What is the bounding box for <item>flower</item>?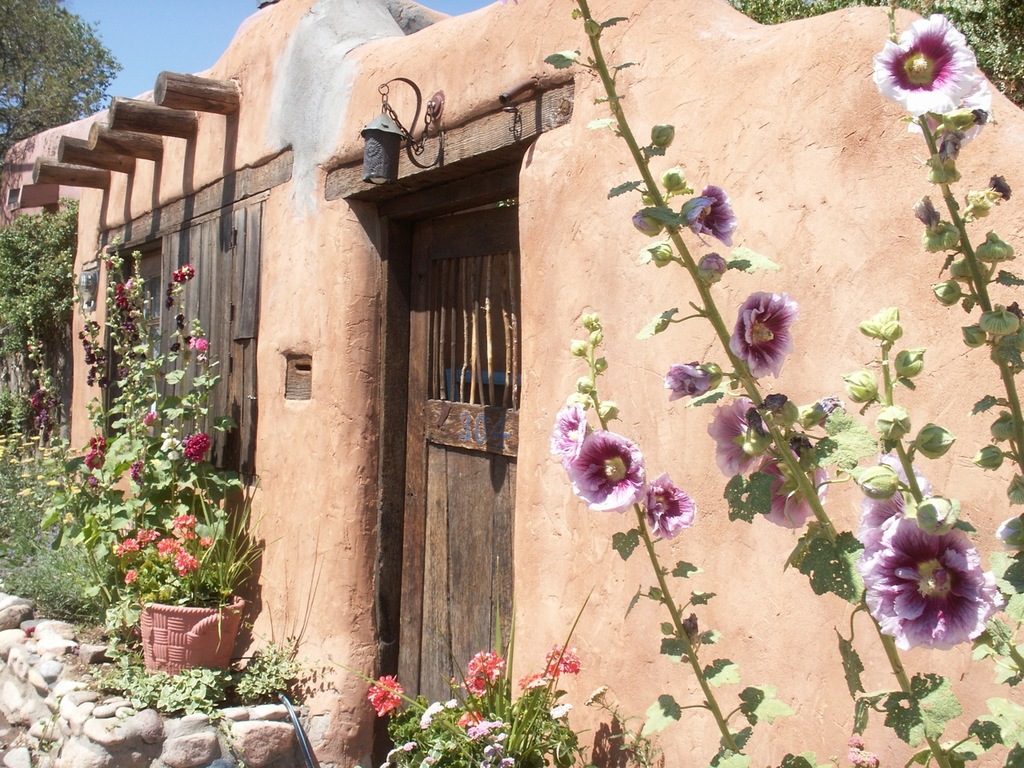
(639, 470, 695, 540).
